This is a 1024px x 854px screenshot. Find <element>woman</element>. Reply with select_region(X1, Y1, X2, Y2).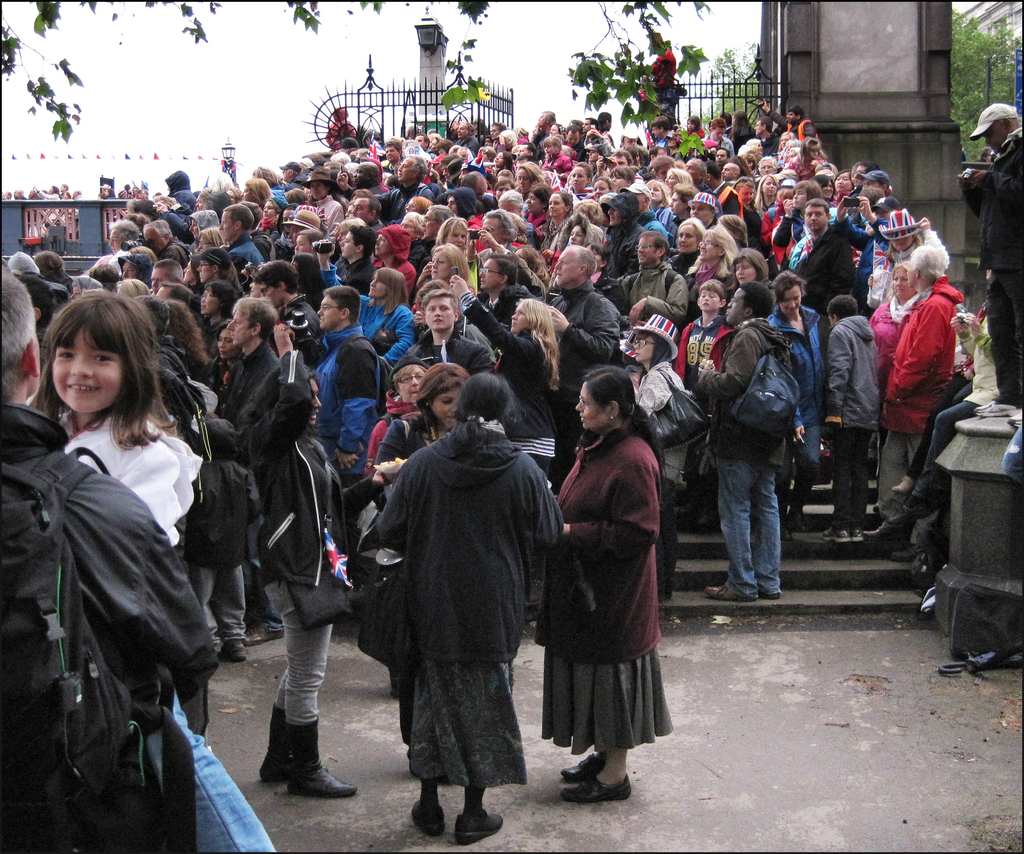
select_region(70, 275, 97, 297).
